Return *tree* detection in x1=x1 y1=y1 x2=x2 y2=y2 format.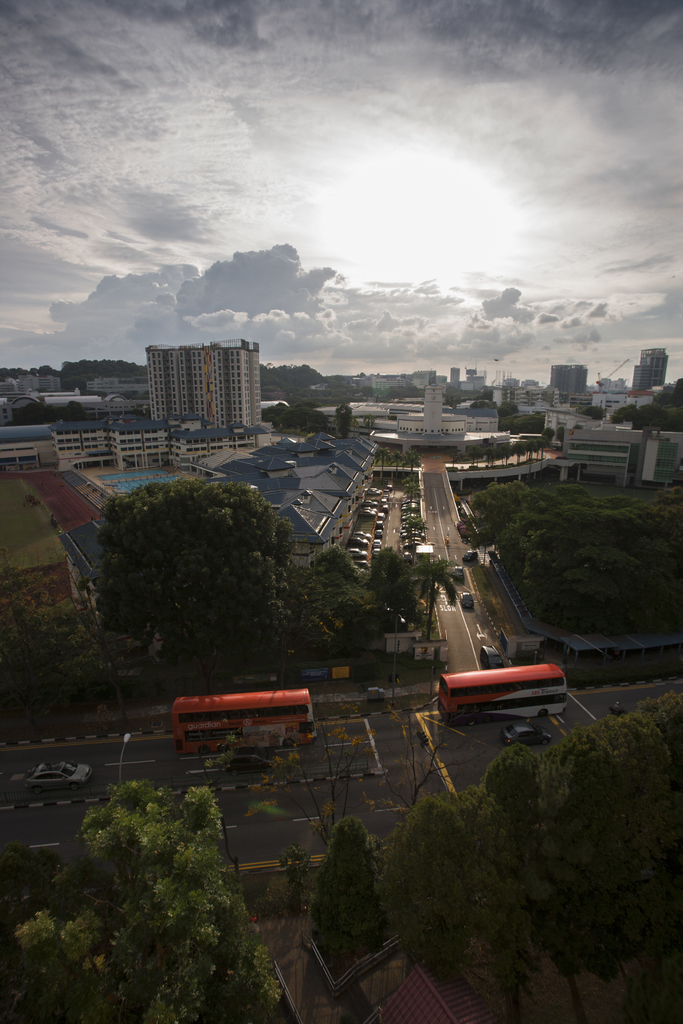
x1=490 y1=751 x2=535 y2=988.
